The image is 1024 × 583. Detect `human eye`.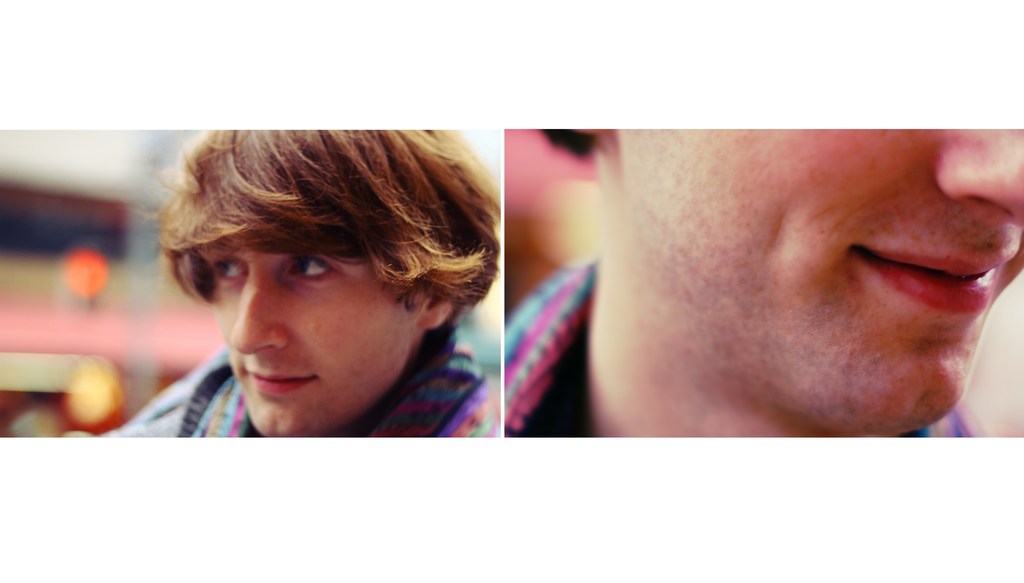
Detection: 212, 254, 248, 282.
